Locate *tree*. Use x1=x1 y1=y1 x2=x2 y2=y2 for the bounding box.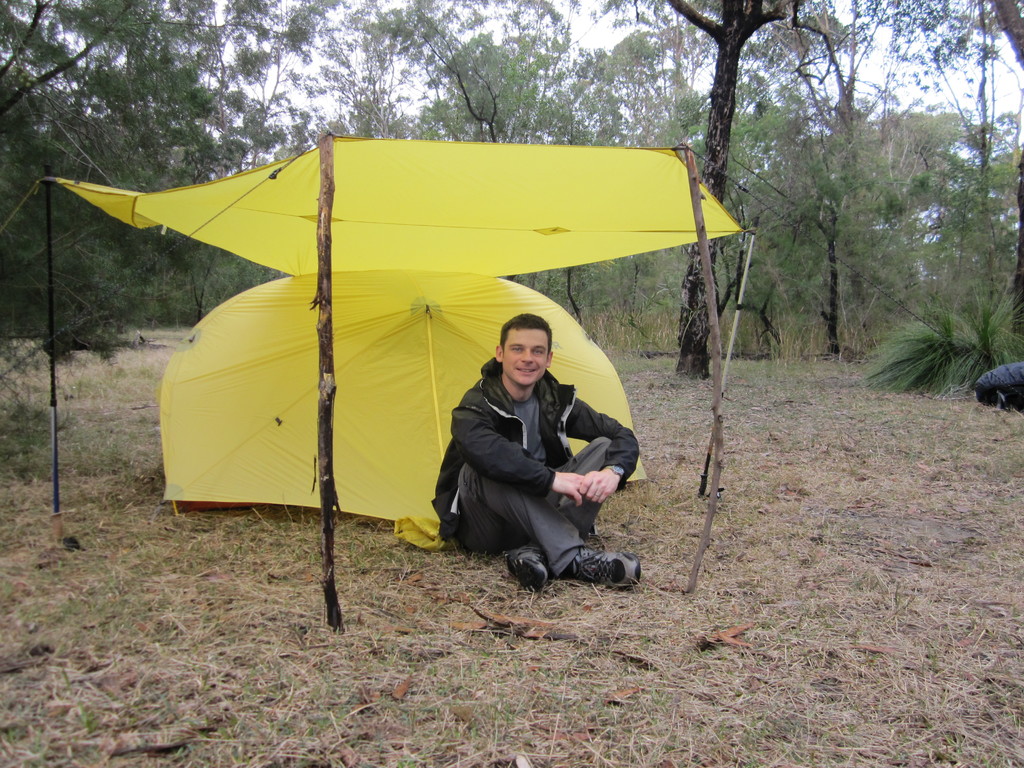
x1=149 y1=0 x2=333 y2=186.
